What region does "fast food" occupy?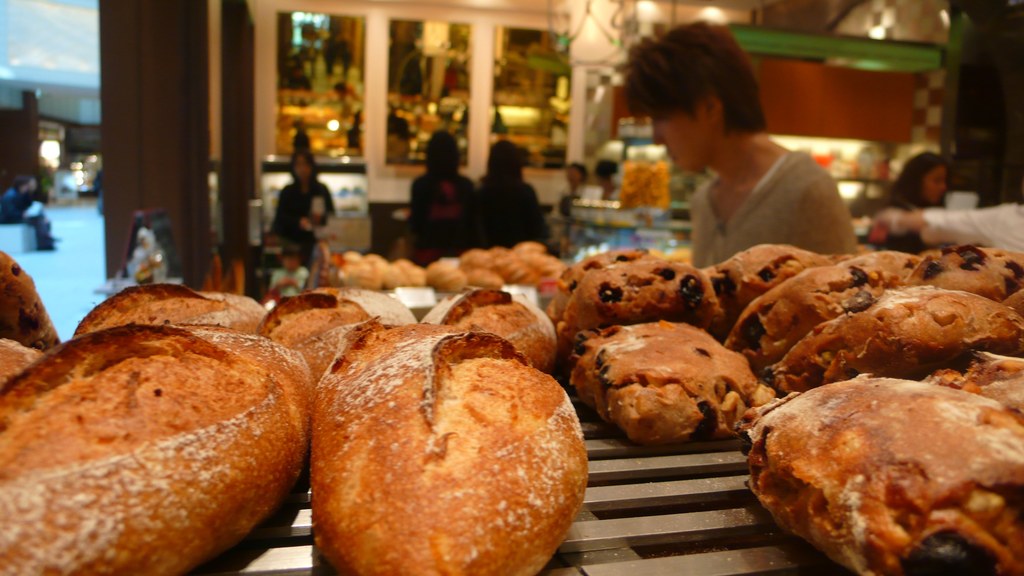
crop(307, 312, 589, 575).
